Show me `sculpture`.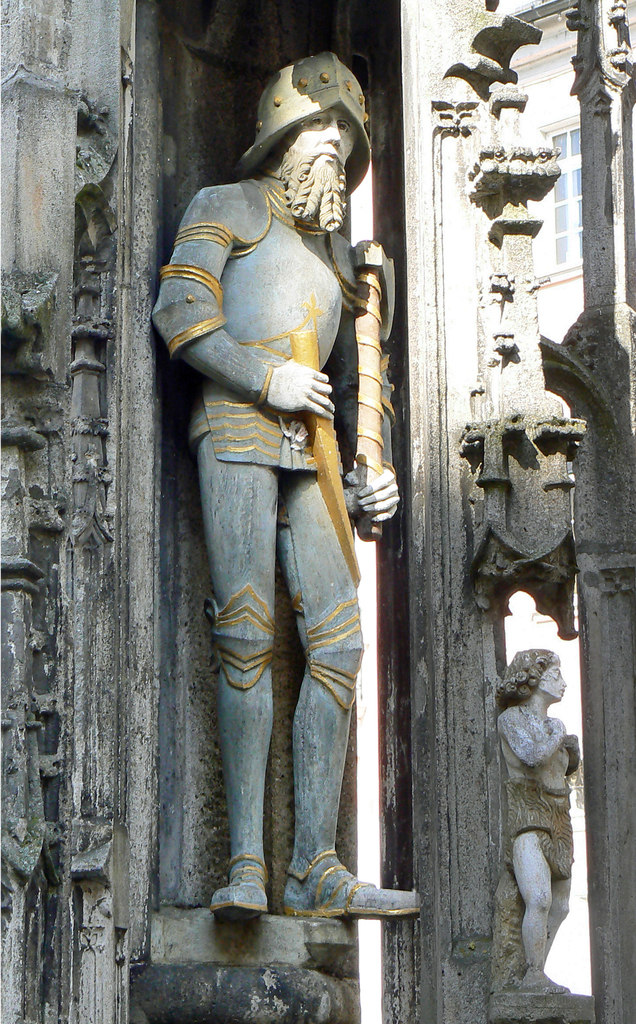
`sculpture` is here: <bbox>492, 645, 578, 1011</bbox>.
